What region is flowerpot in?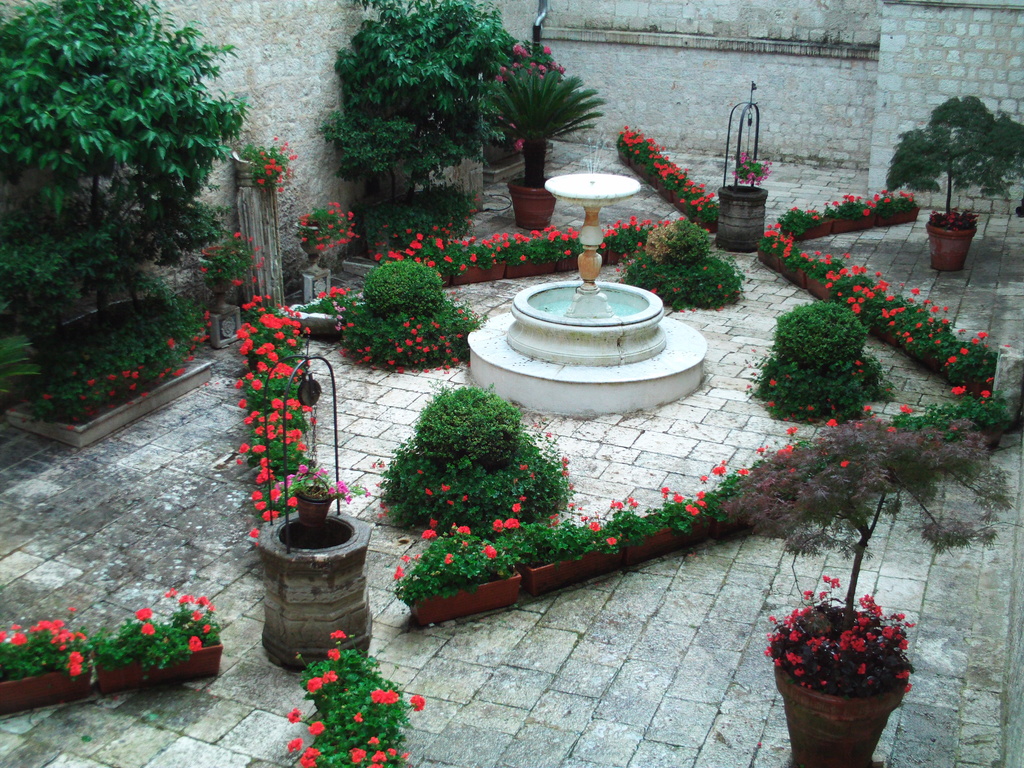
619,142,653,180.
